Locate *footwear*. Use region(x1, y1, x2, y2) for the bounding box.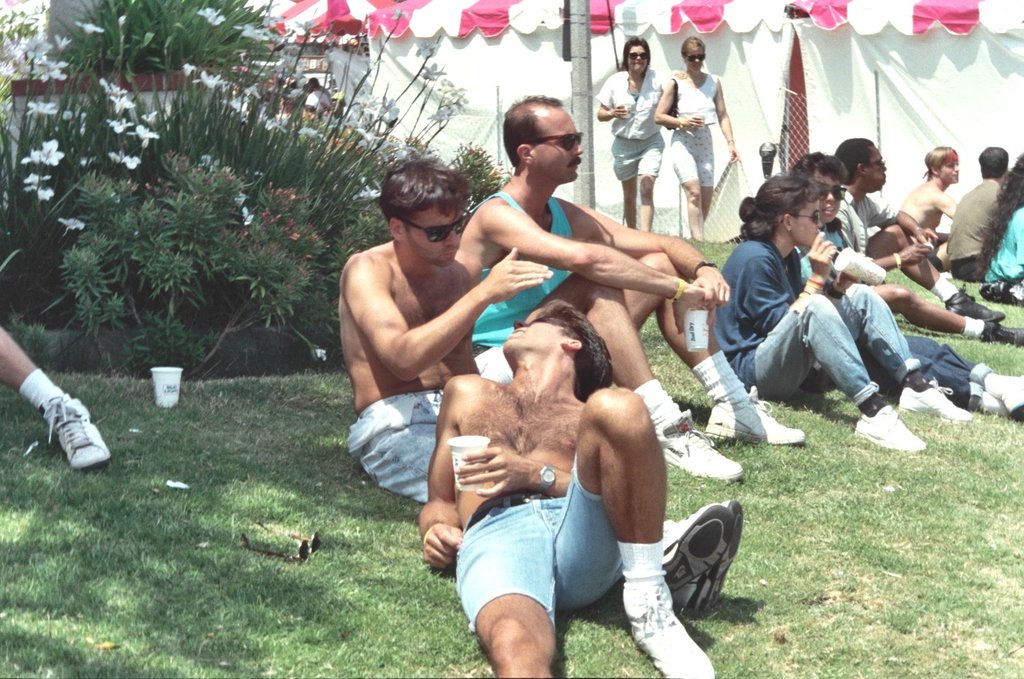
region(34, 386, 108, 479).
